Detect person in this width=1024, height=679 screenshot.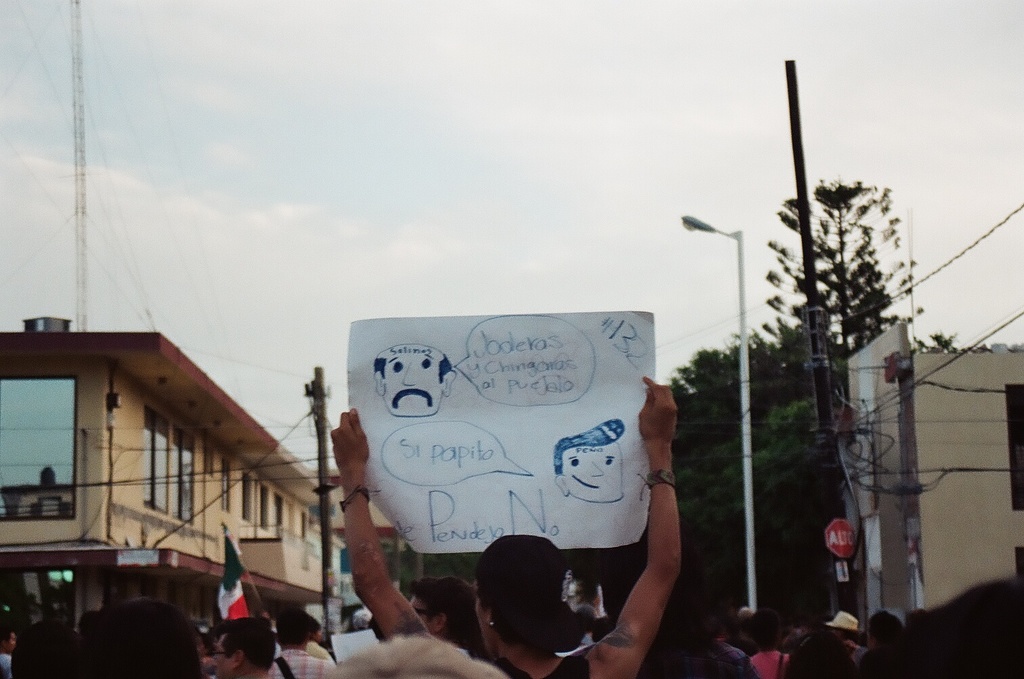
Detection: select_region(369, 340, 461, 421).
